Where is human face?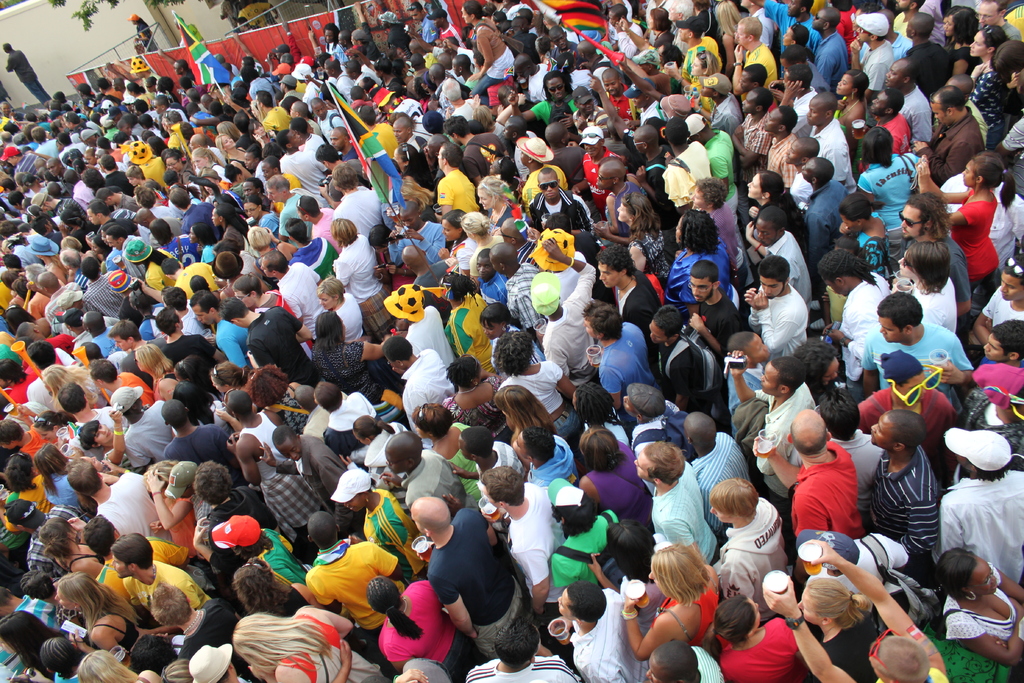
{"left": 981, "top": 334, "right": 1014, "bottom": 363}.
